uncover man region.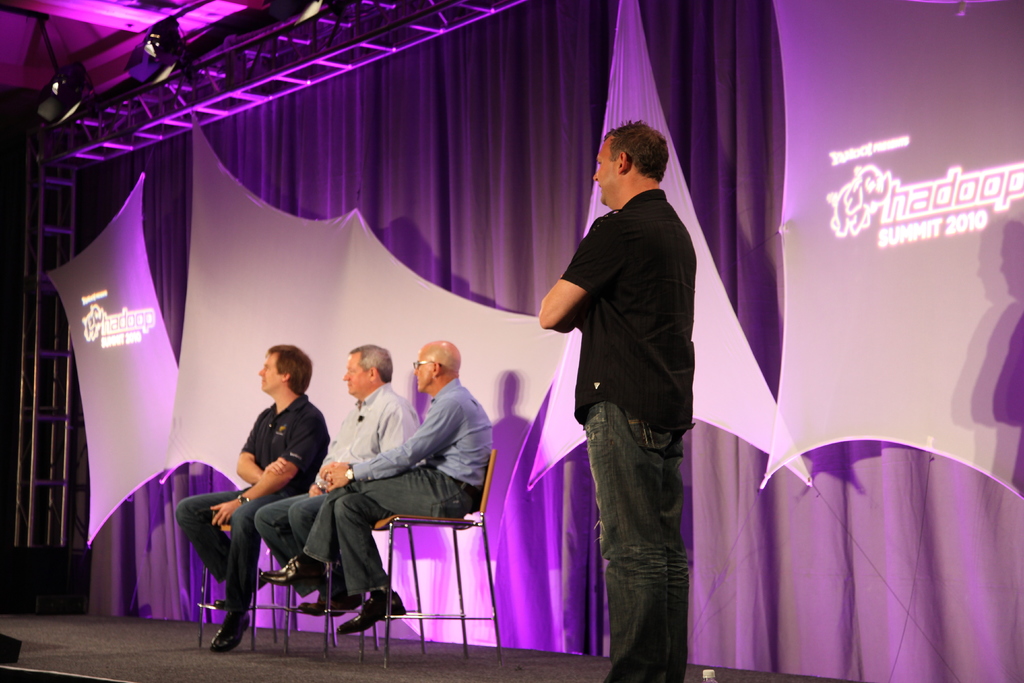
Uncovered: <region>251, 344, 422, 616</region>.
